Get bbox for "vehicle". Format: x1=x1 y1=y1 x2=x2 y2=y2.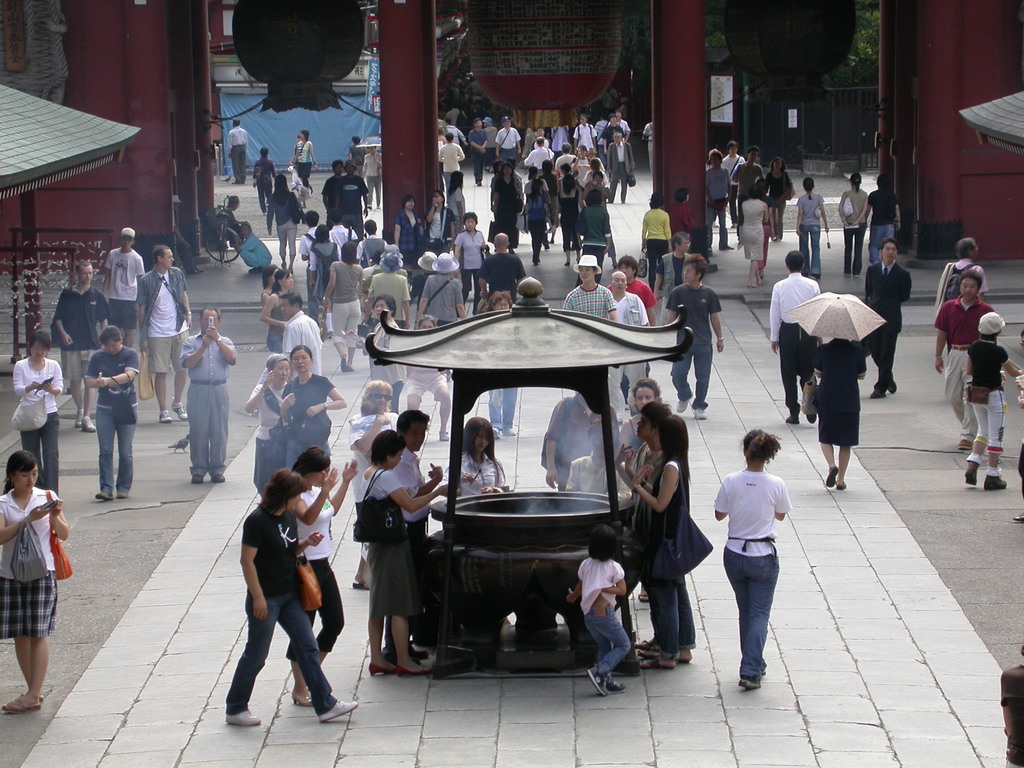
x1=563 y1=161 x2=609 y2=204.
